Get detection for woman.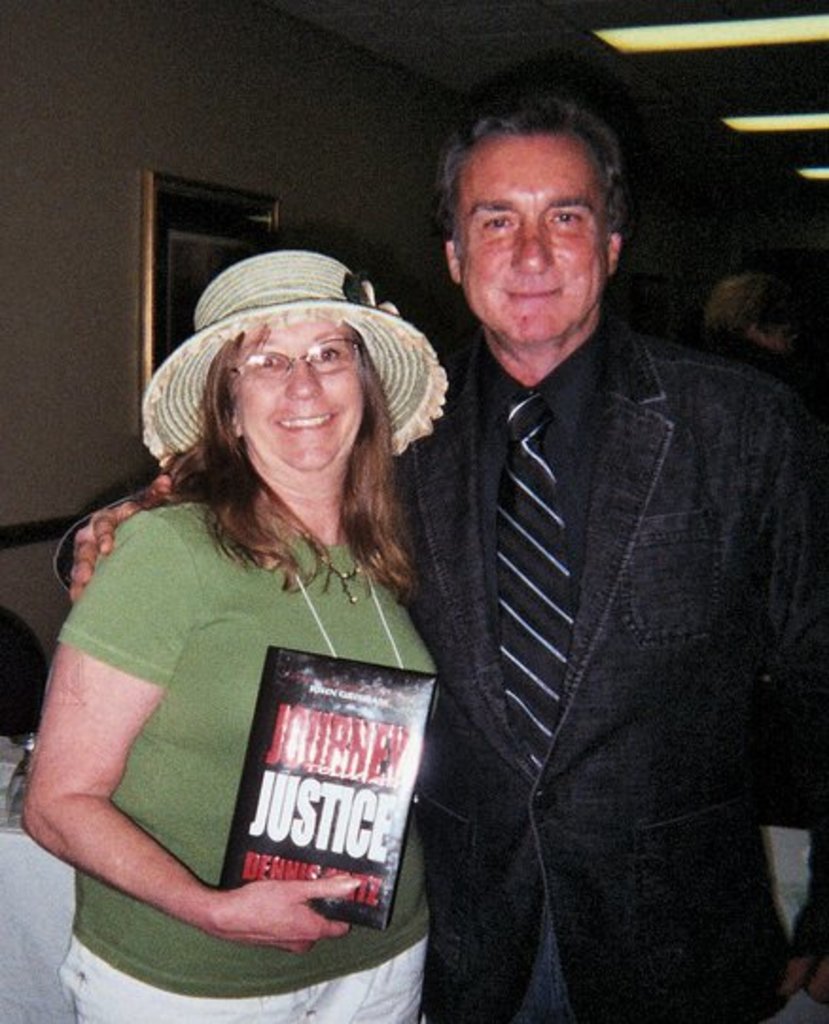
Detection: 9,274,452,1003.
